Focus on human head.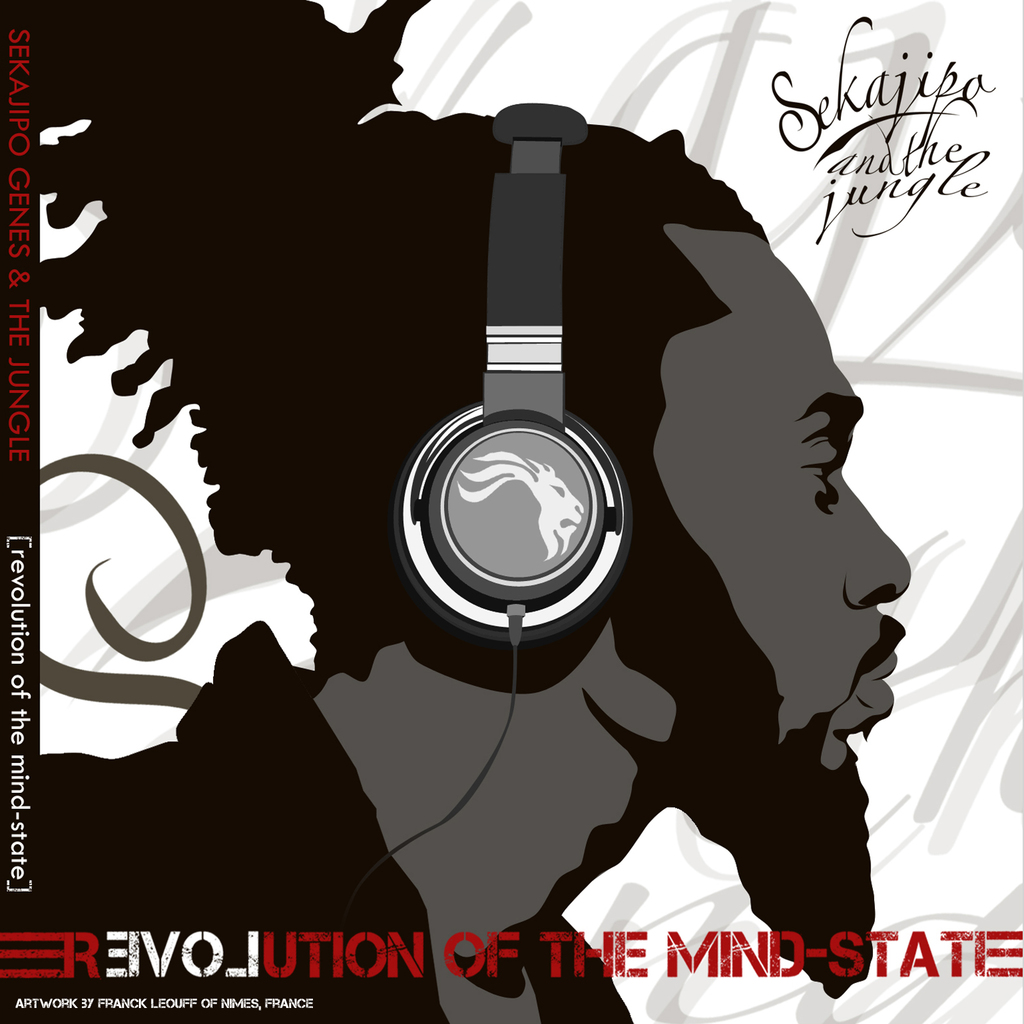
Focused at (316,113,908,769).
